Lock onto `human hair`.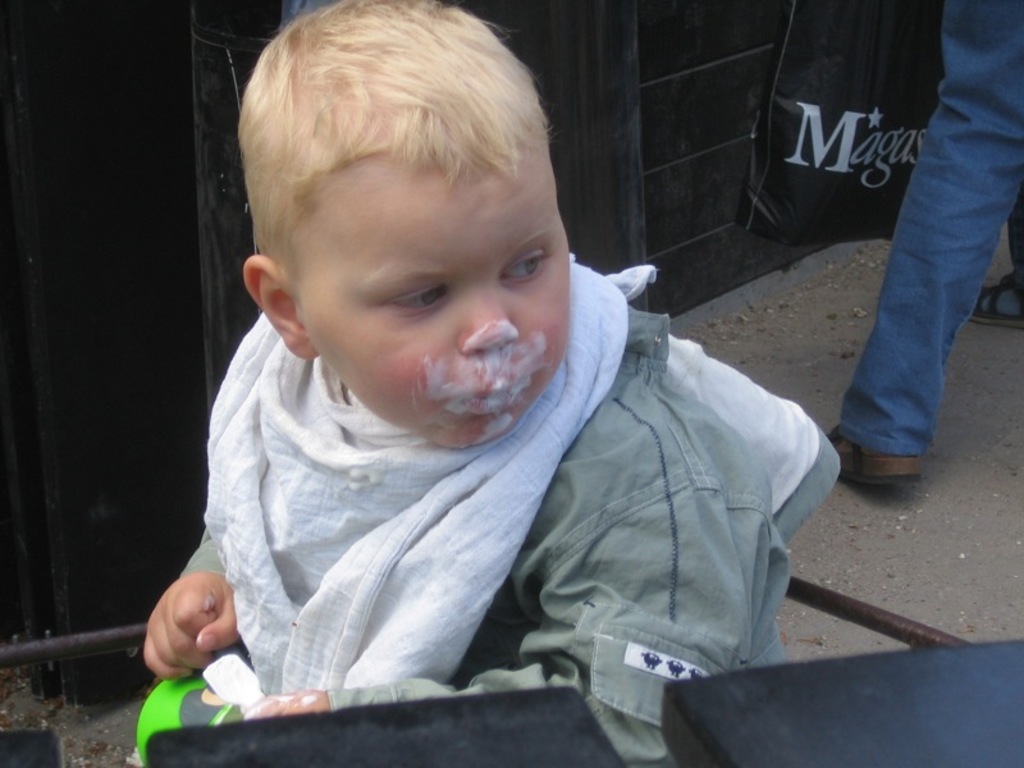
Locked: {"left": 248, "top": 18, "right": 563, "bottom": 282}.
